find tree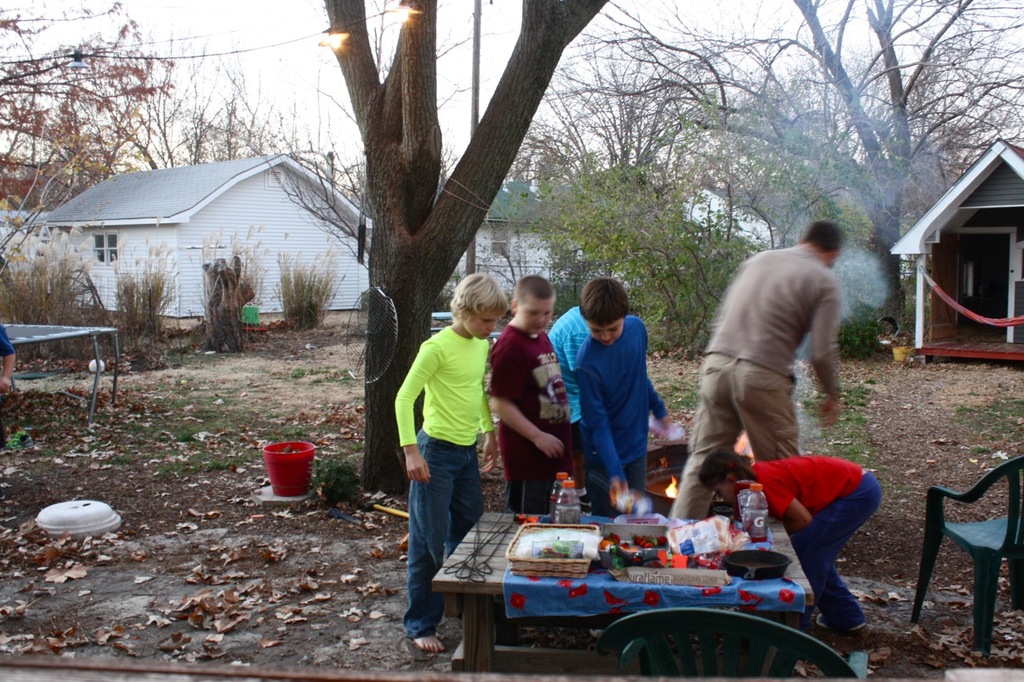
BBox(318, 0, 612, 499)
